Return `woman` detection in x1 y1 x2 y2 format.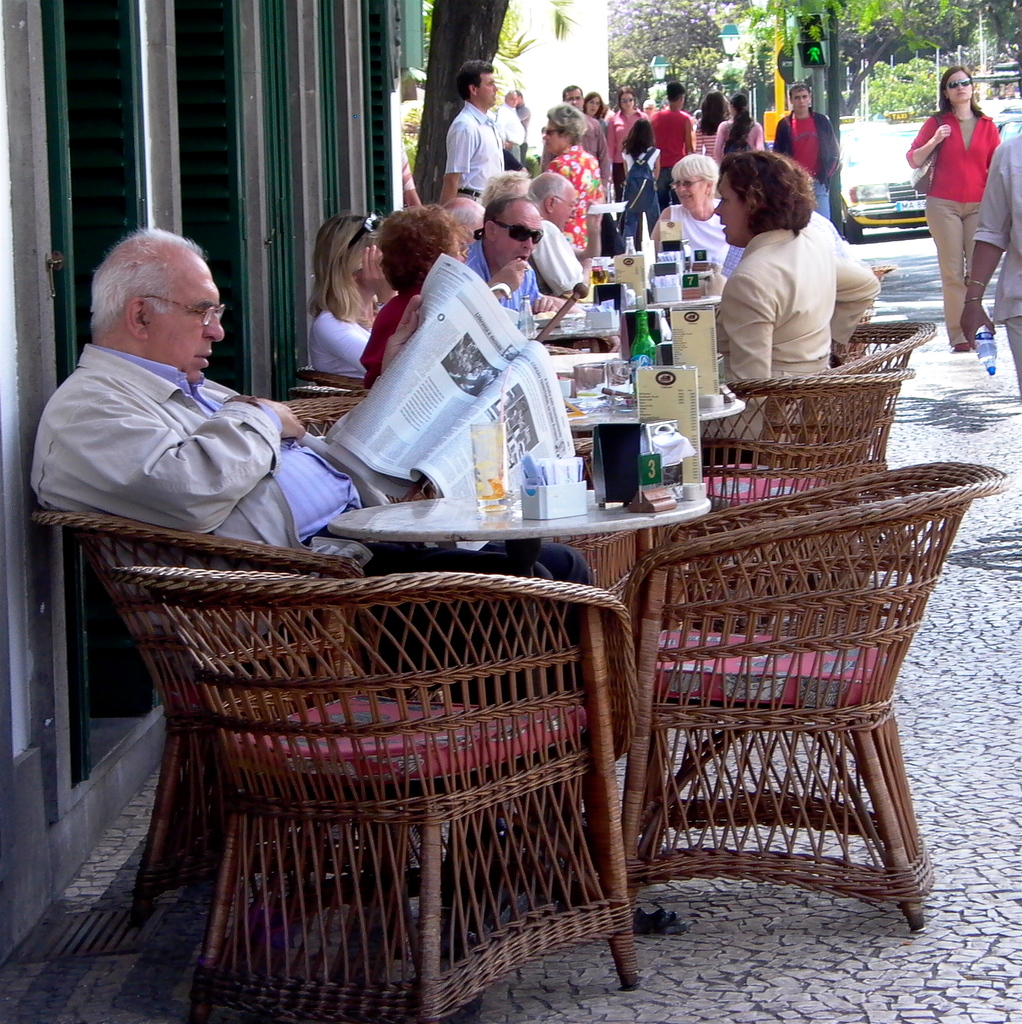
309 214 408 386.
